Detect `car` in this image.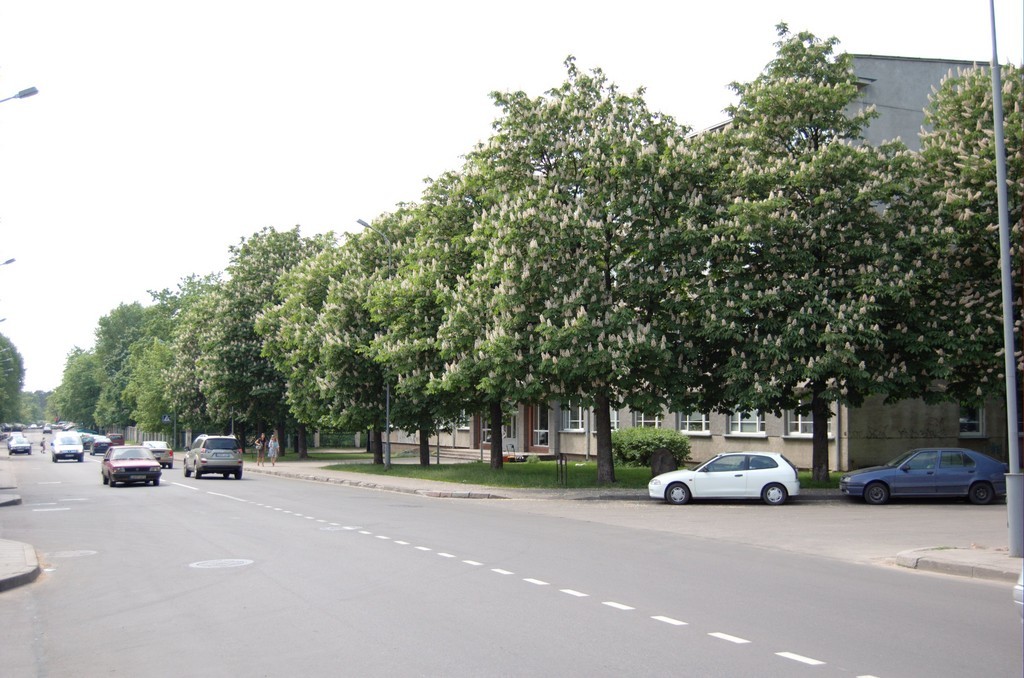
Detection: bbox=(647, 449, 803, 502).
